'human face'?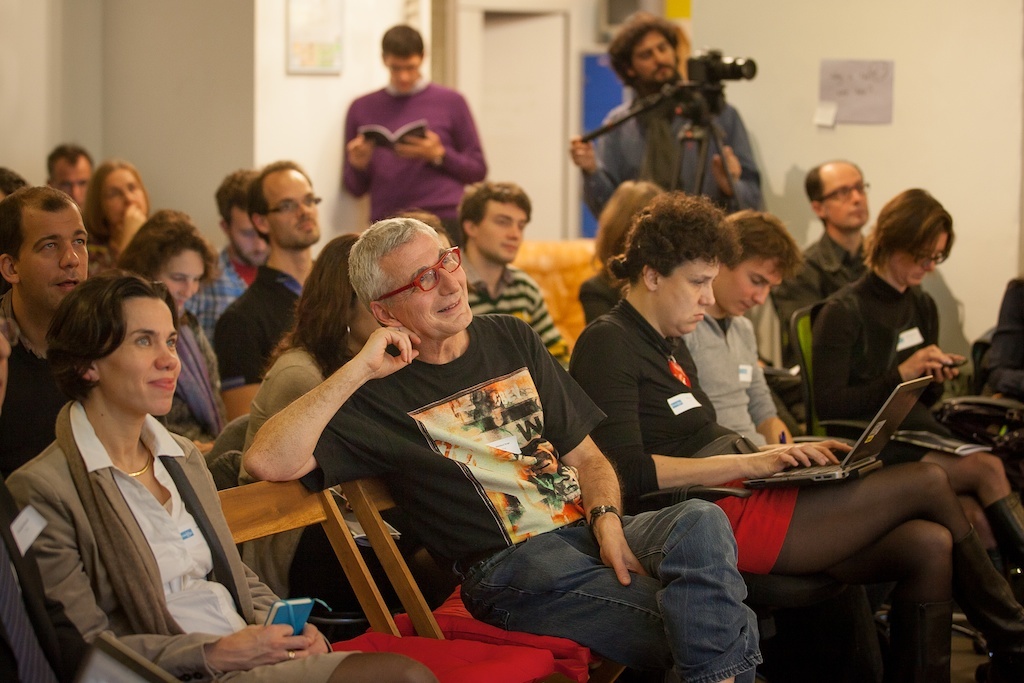
19, 204, 87, 308
